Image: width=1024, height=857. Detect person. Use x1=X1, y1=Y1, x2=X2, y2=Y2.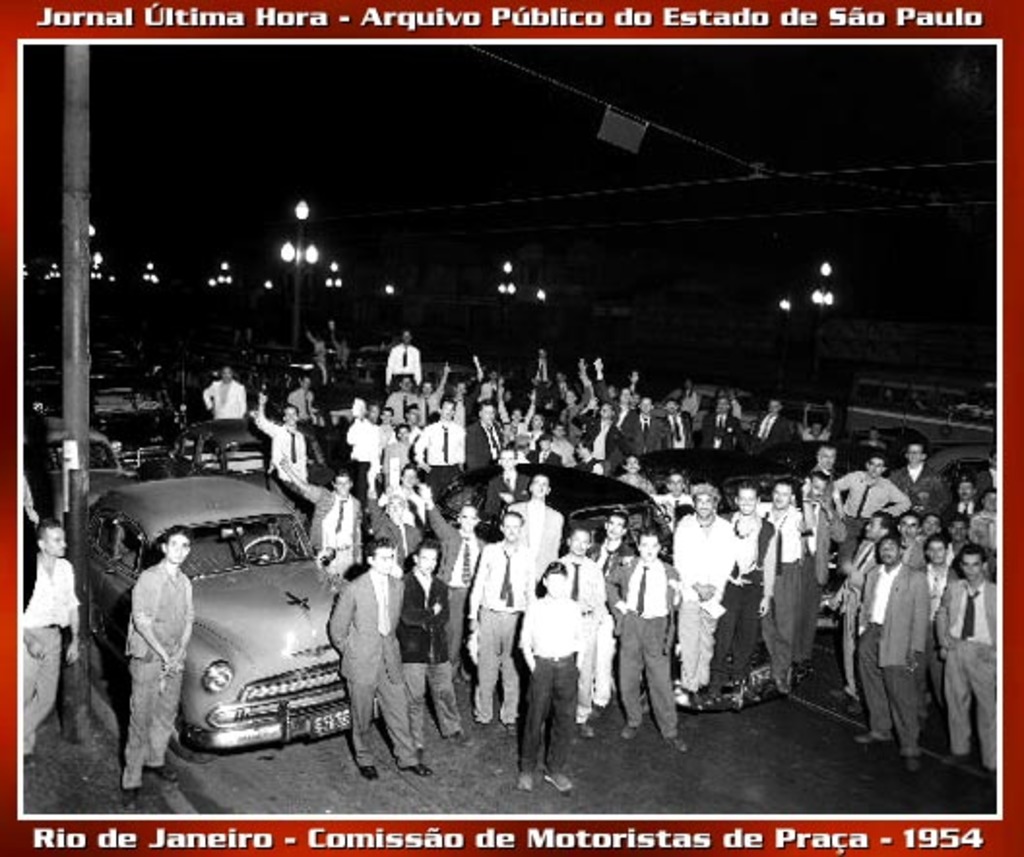
x1=132, y1=525, x2=192, y2=787.
